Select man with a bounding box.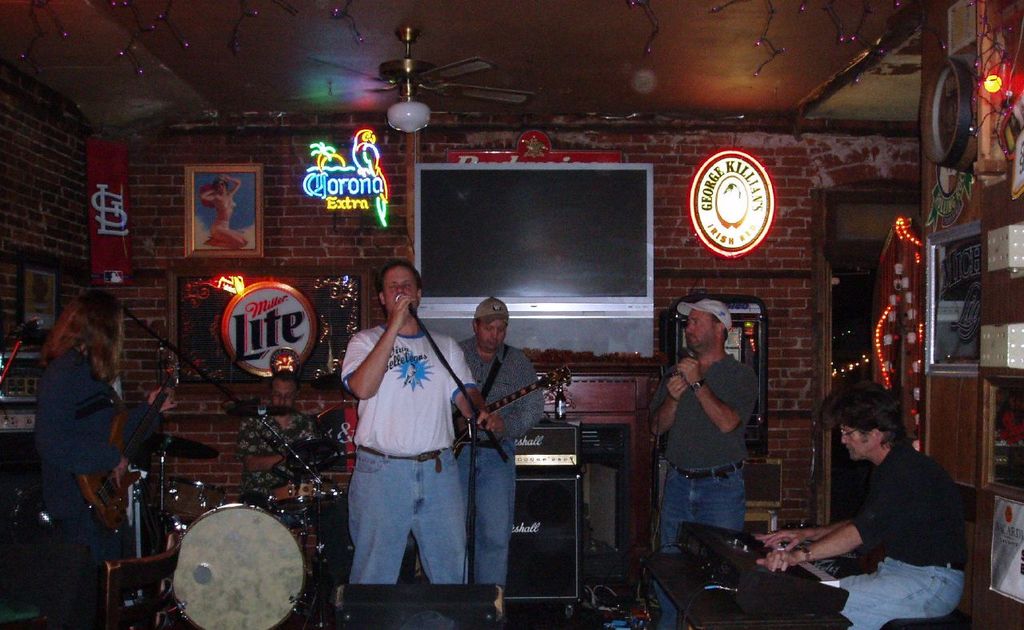
pyautogui.locateOnScreen(334, 257, 506, 584).
